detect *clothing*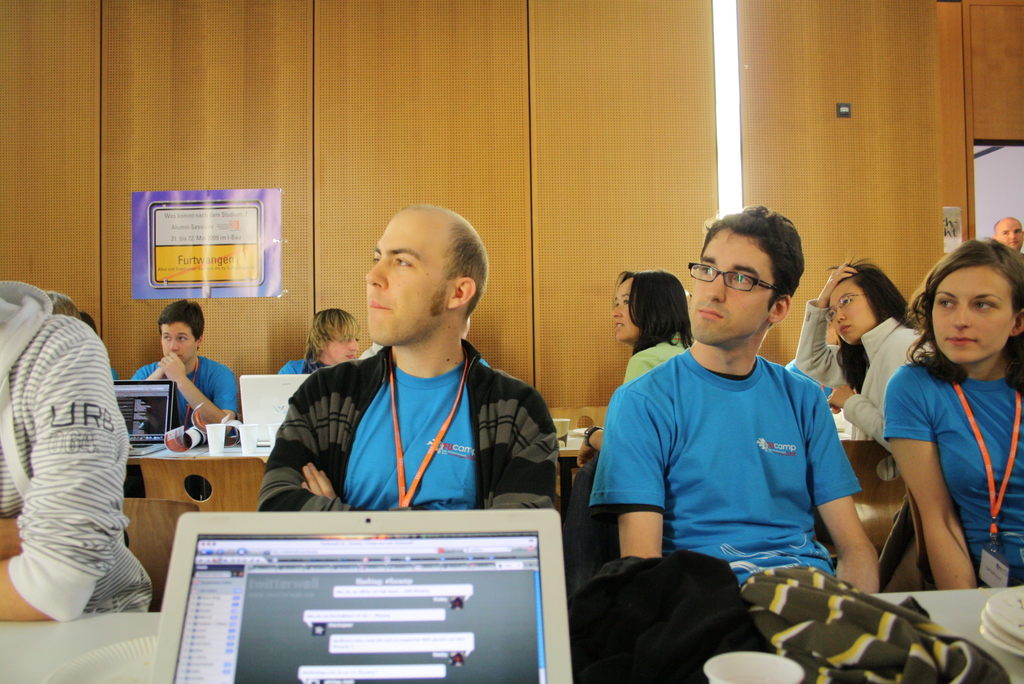
x1=877, y1=352, x2=1023, y2=585
